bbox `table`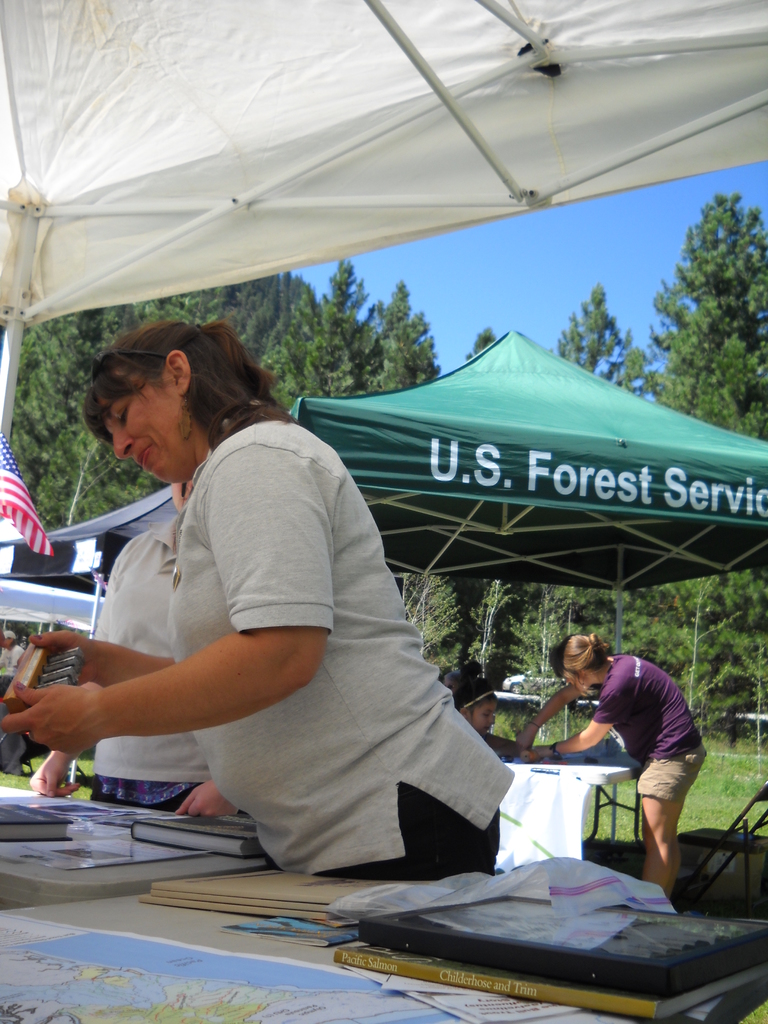
513, 760, 654, 858
